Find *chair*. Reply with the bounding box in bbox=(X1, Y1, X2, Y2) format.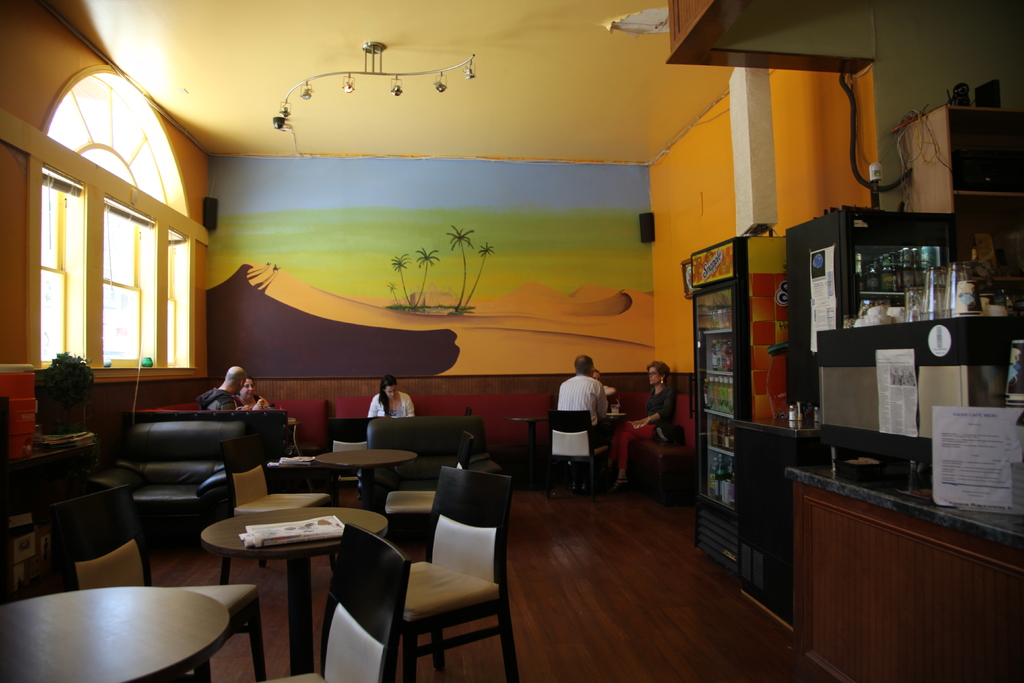
bbox=(218, 434, 336, 584).
